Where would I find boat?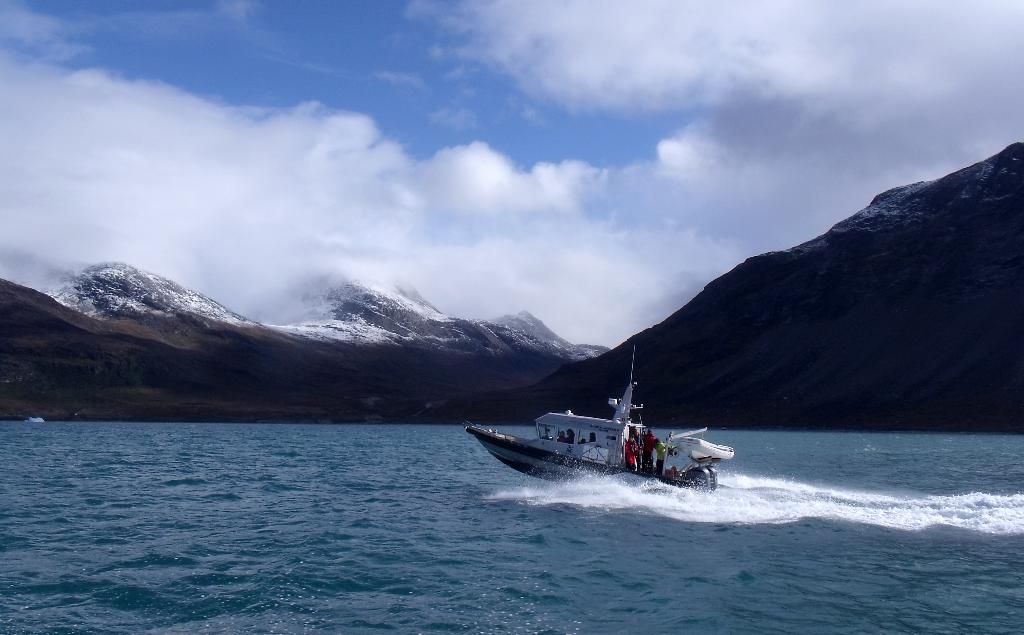
At (x1=473, y1=380, x2=776, y2=490).
